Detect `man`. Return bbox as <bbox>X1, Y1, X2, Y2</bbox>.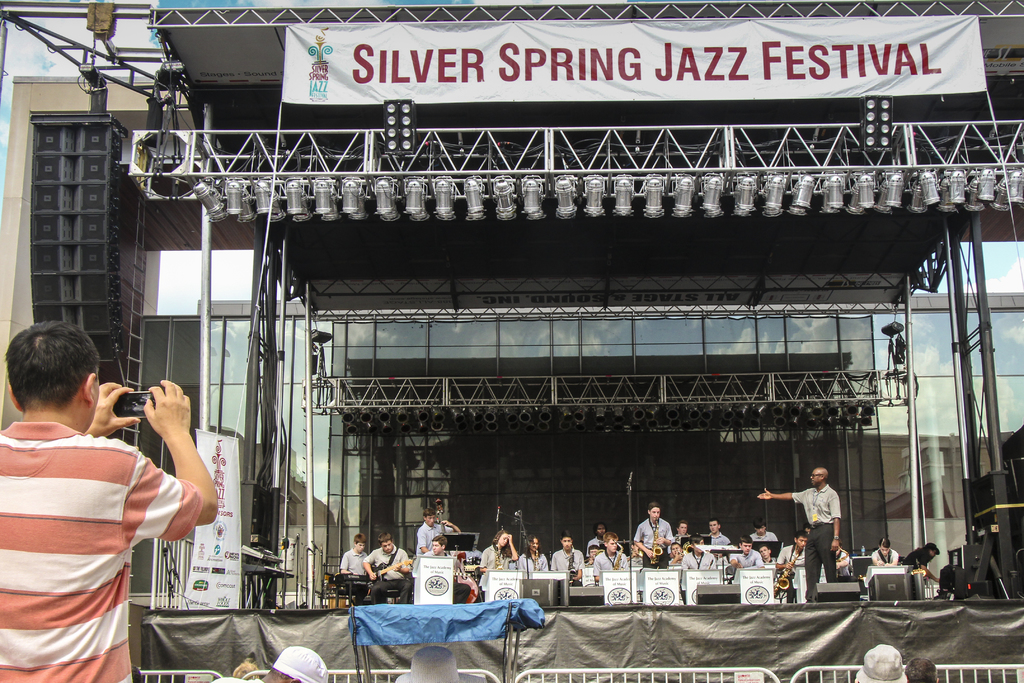
<bbox>426, 533, 447, 557</bbox>.
